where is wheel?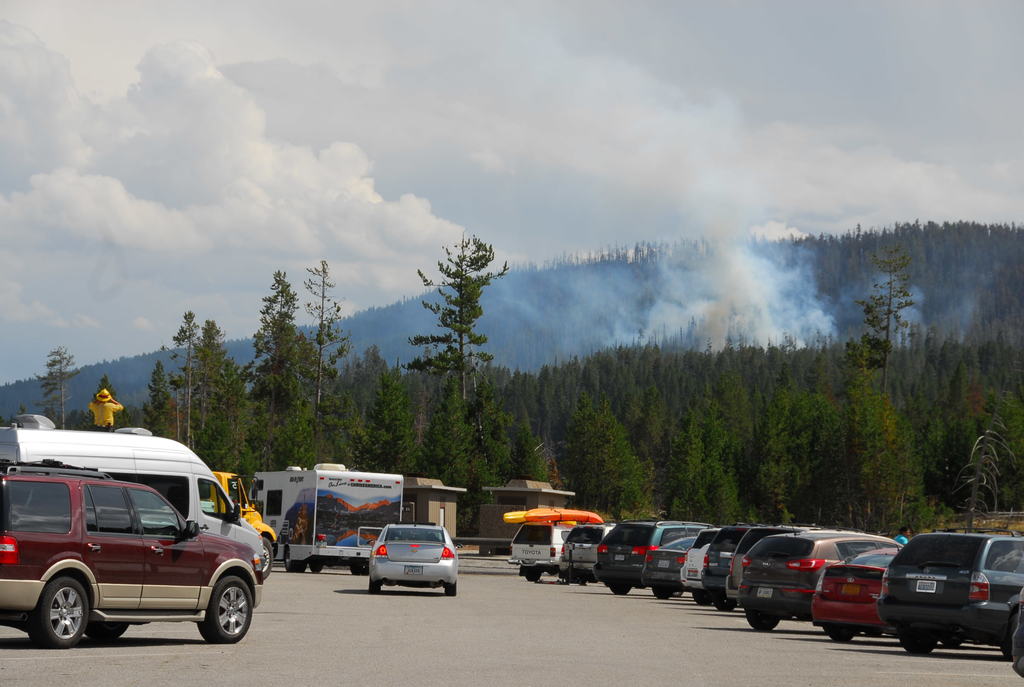
pyautogui.locateOnScreen(695, 591, 716, 608).
